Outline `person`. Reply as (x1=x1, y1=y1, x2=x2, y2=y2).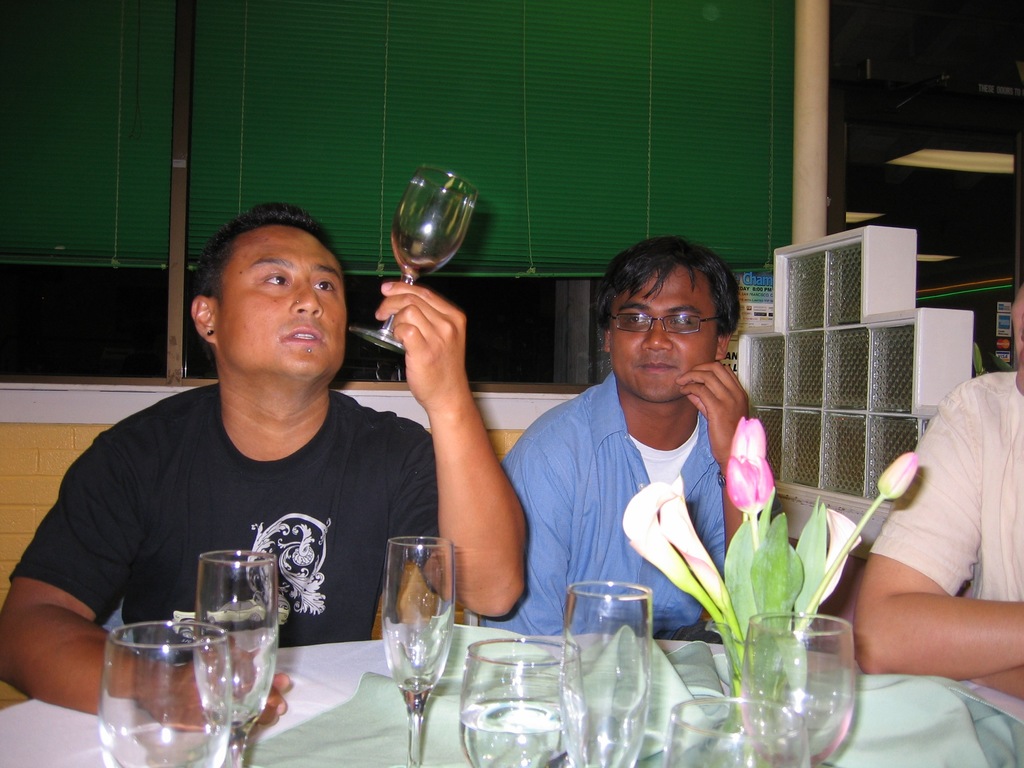
(x1=478, y1=239, x2=756, y2=638).
